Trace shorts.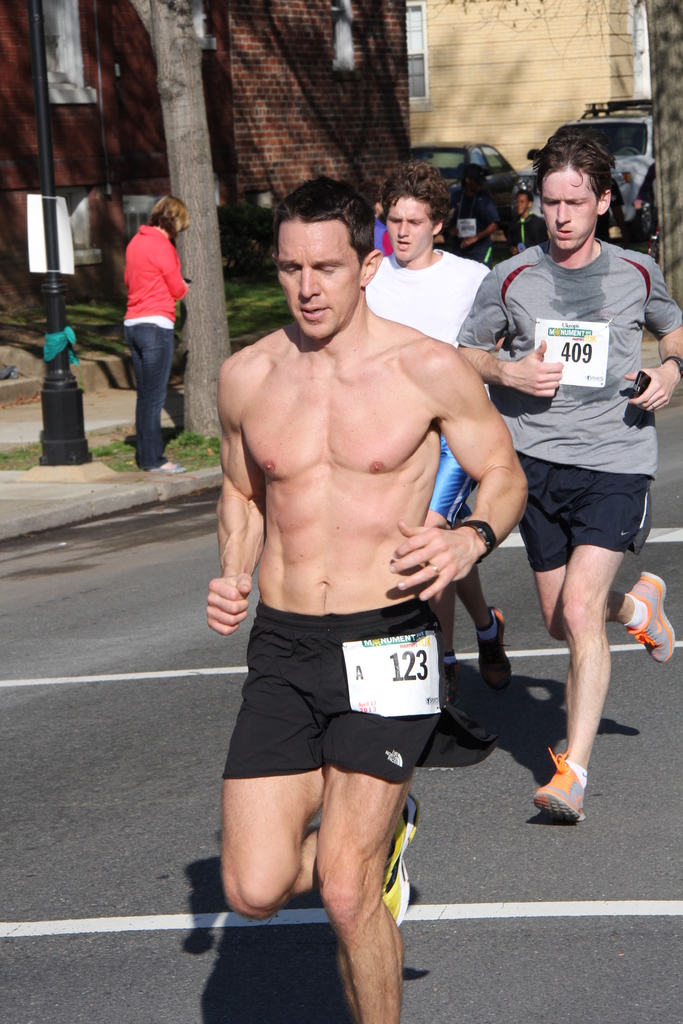
Traced to Rect(429, 436, 481, 525).
